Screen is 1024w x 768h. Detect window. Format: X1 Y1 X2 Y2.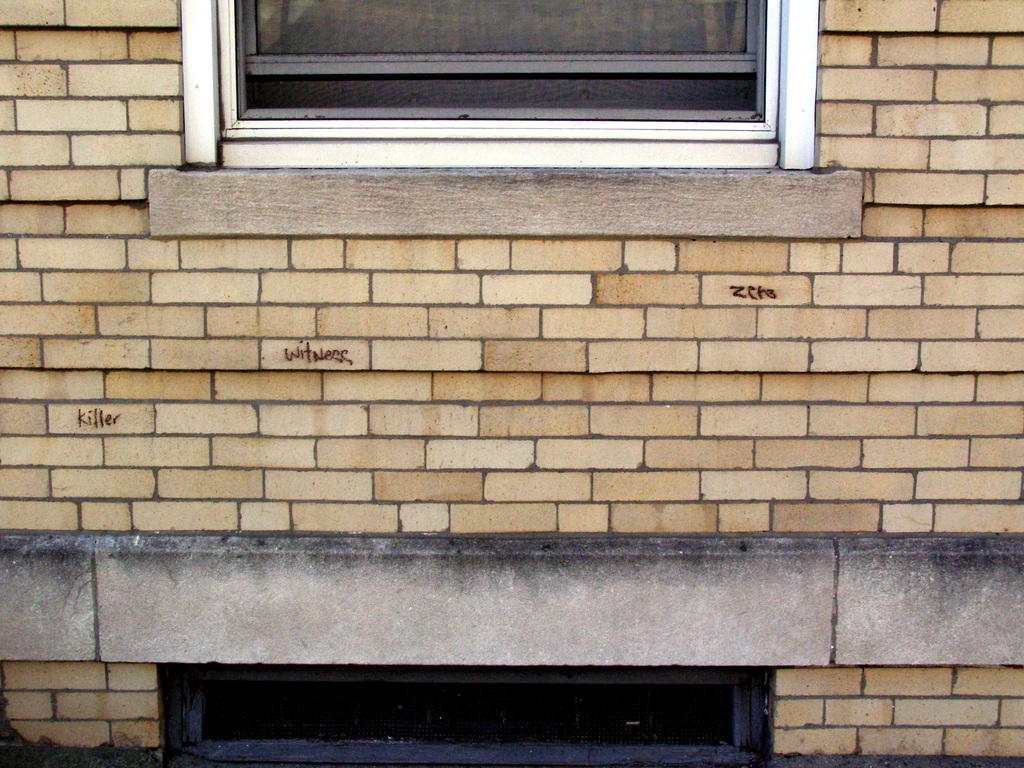
177 669 760 765.
